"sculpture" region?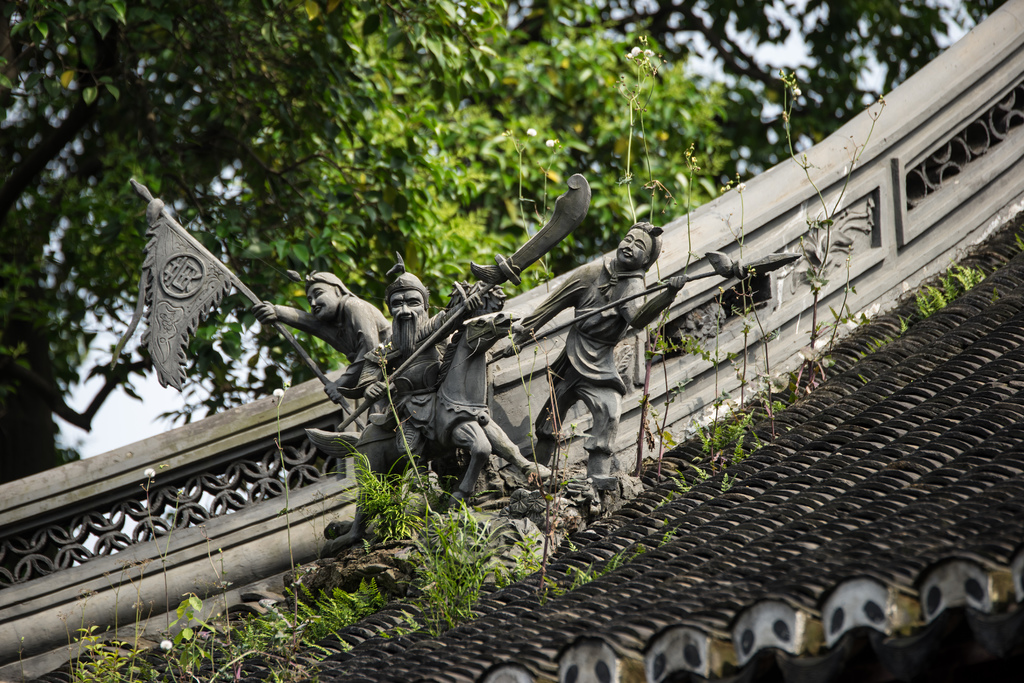
l=340, t=172, r=596, b=518
